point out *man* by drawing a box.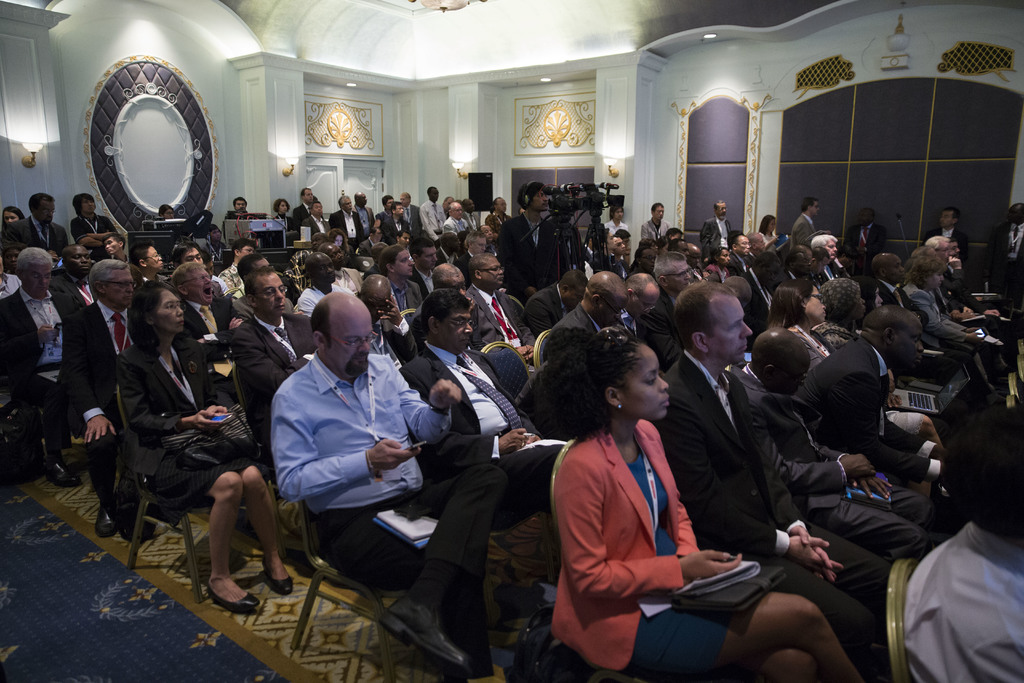
Rect(416, 186, 451, 243).
